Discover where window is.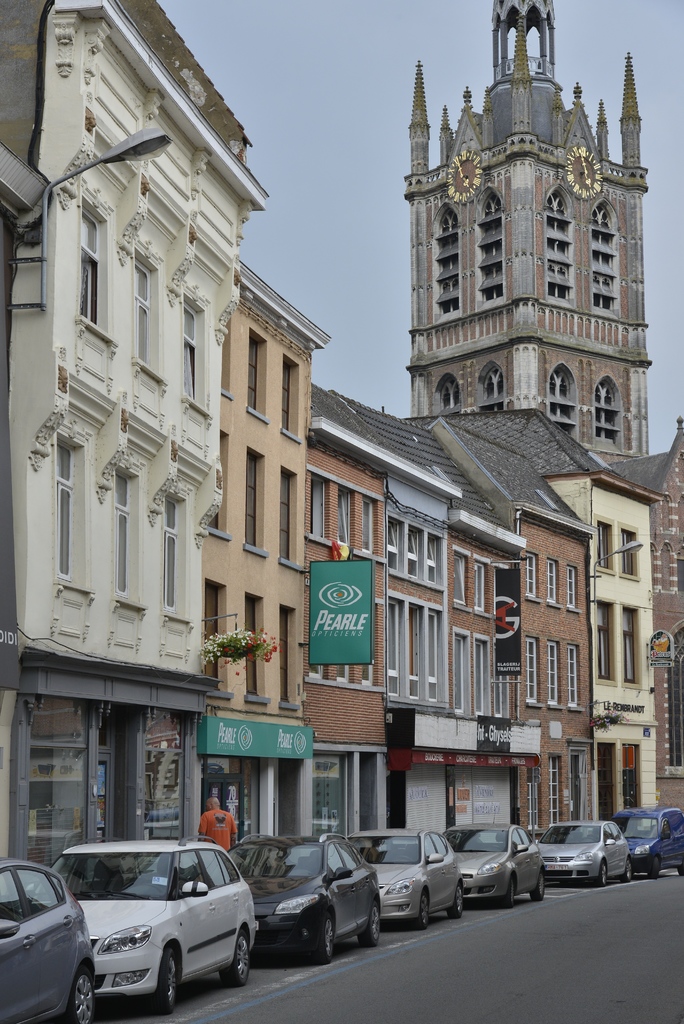
Discovered at [left=526, top=639, right=541, bottom=703].
